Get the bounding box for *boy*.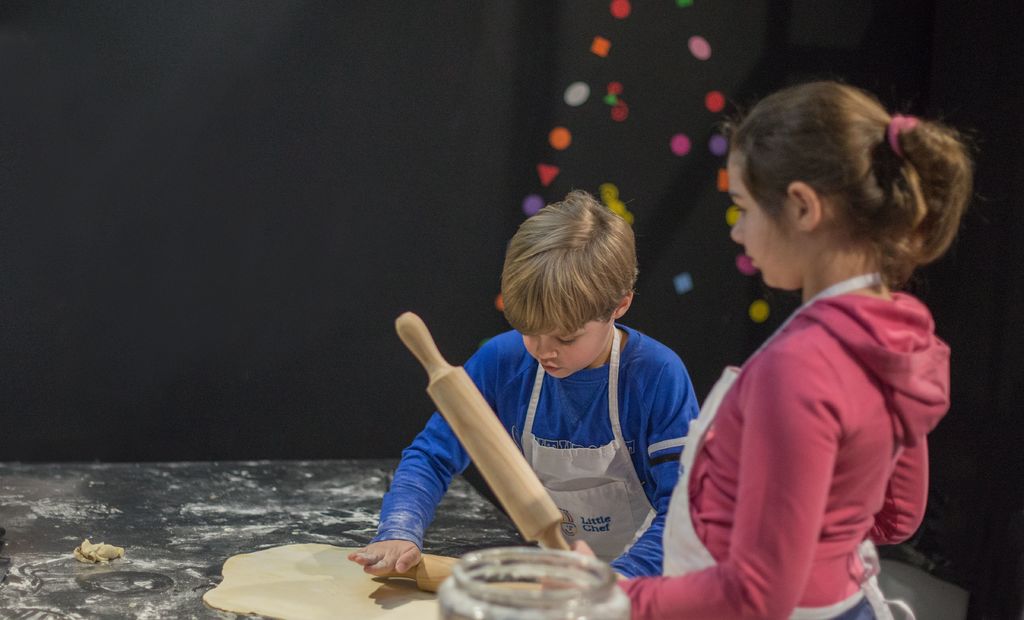
box=[374, 202, 713, 586].
